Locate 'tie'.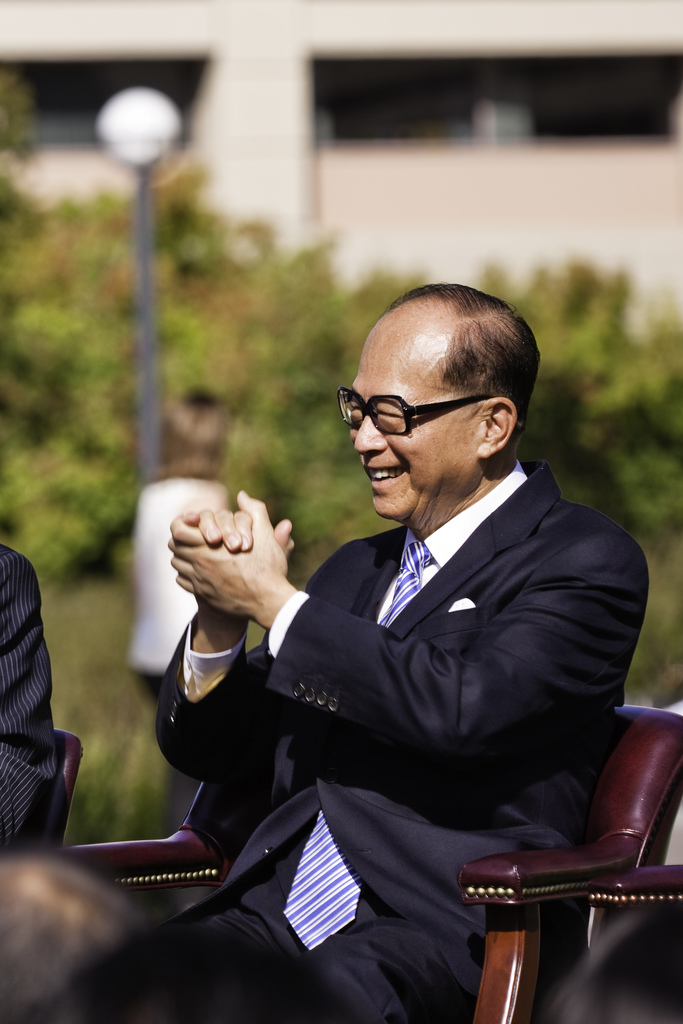
Bounding box: (left=283, top=541, right=433, bottom=950).
